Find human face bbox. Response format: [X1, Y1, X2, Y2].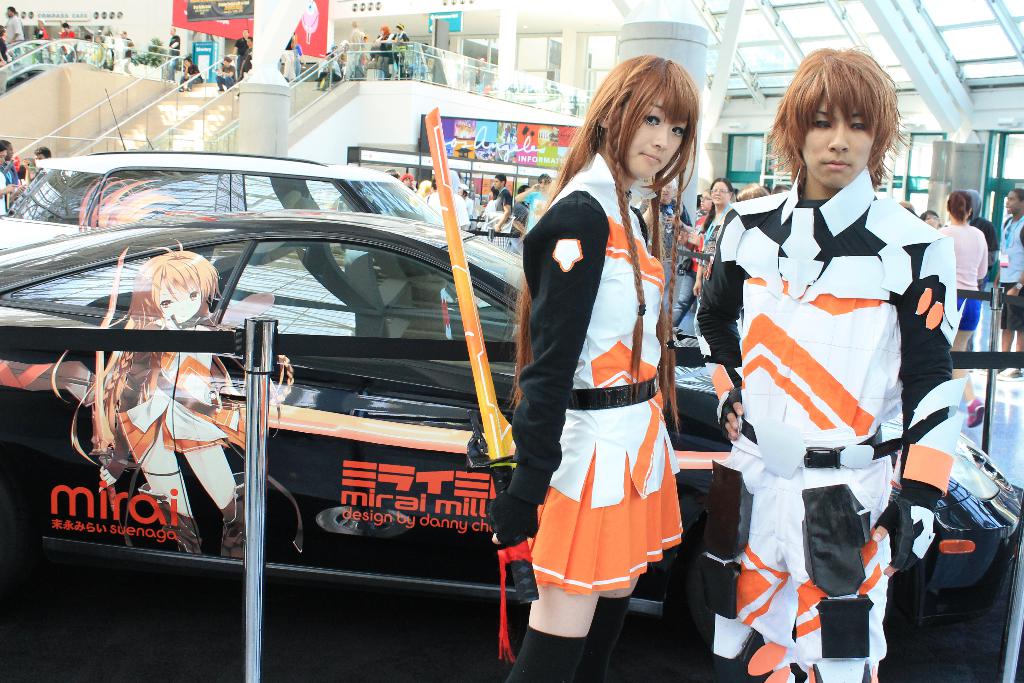
[403, 175, 412, 186].
